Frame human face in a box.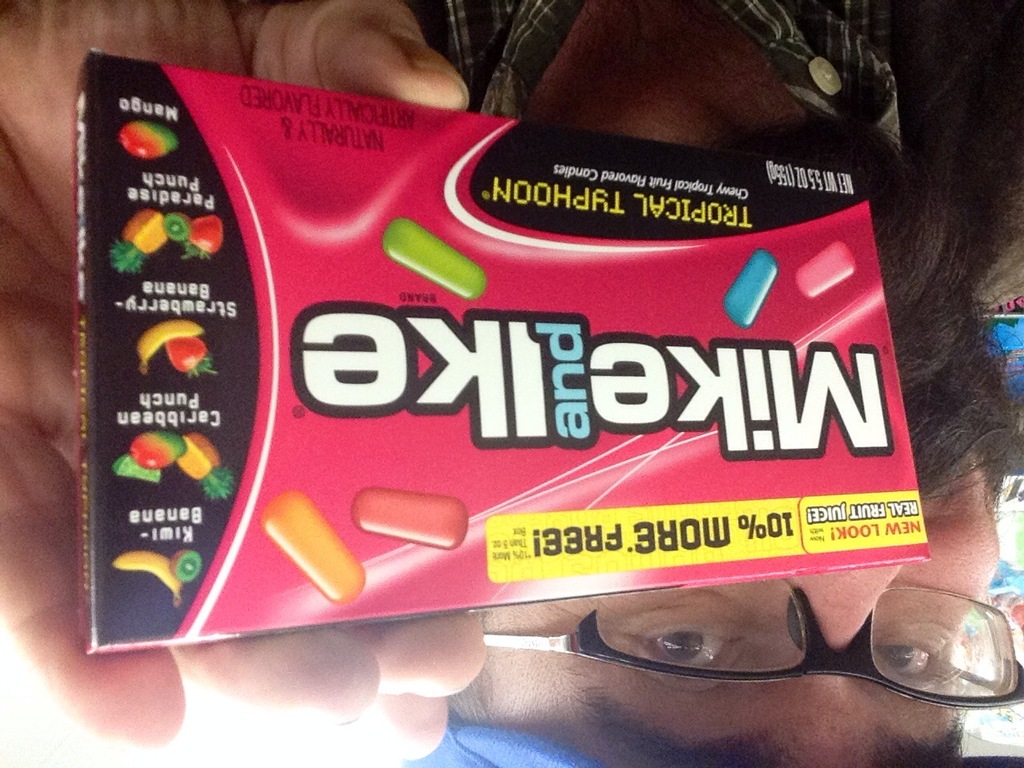
446/142/1000/767.
